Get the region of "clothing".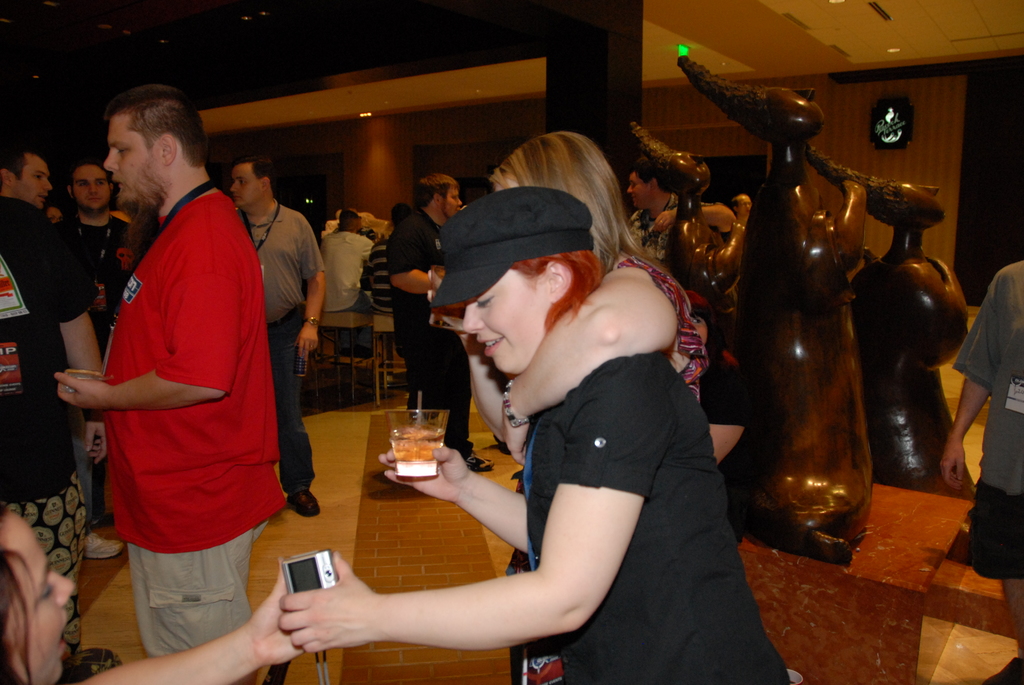
{"x1": 528, "y1": 353, "x2": 798, "y2": 684}.
